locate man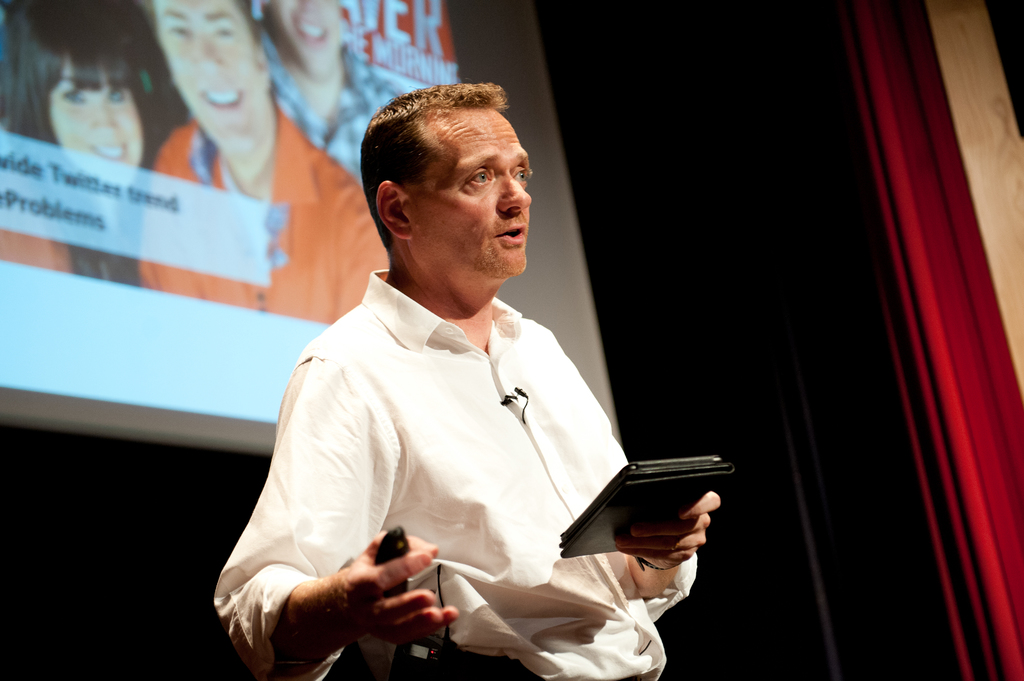
[256,0,404,181]
